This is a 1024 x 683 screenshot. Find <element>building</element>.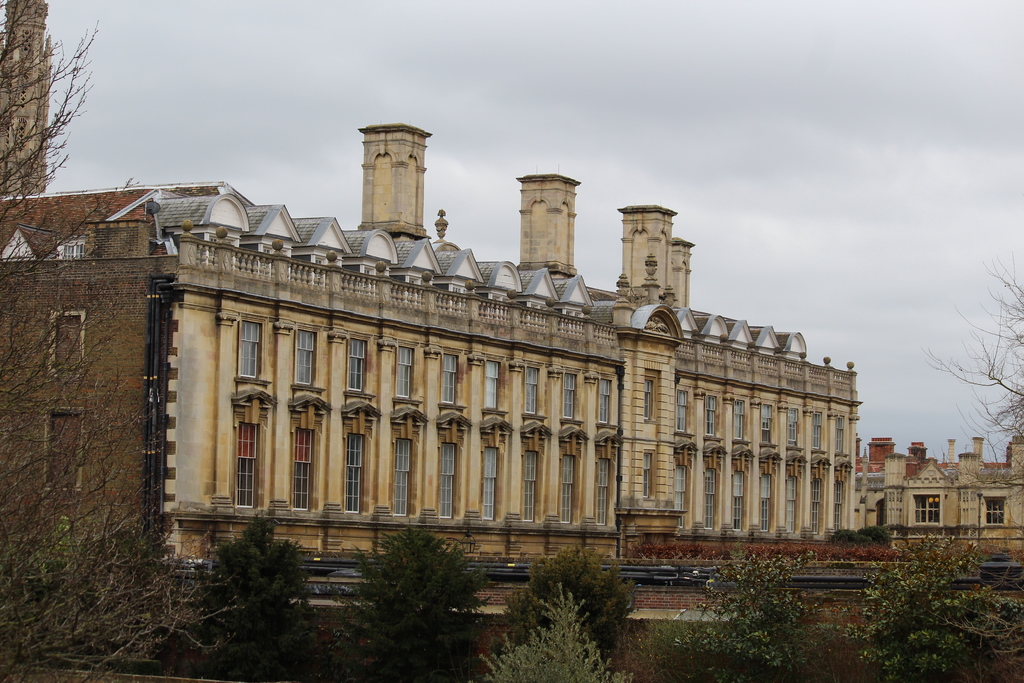
Bounding box: [left=0, top=122, right=860, bottom=592].
